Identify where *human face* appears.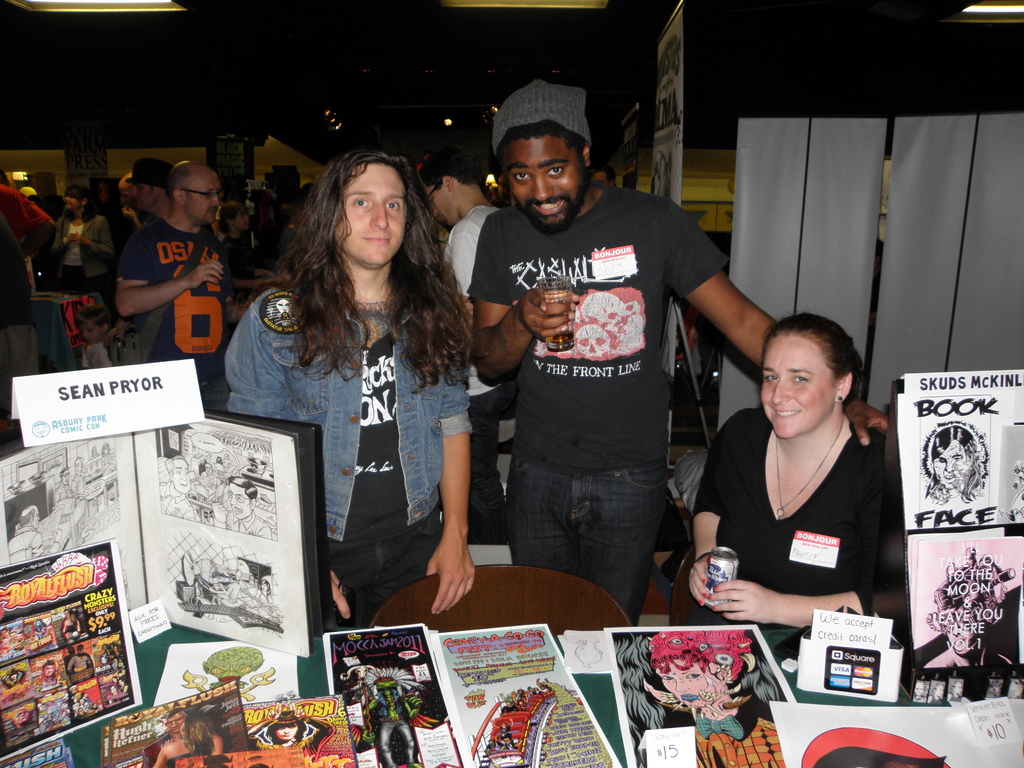
Appears at bbox=[345, 168, 408, 268].
